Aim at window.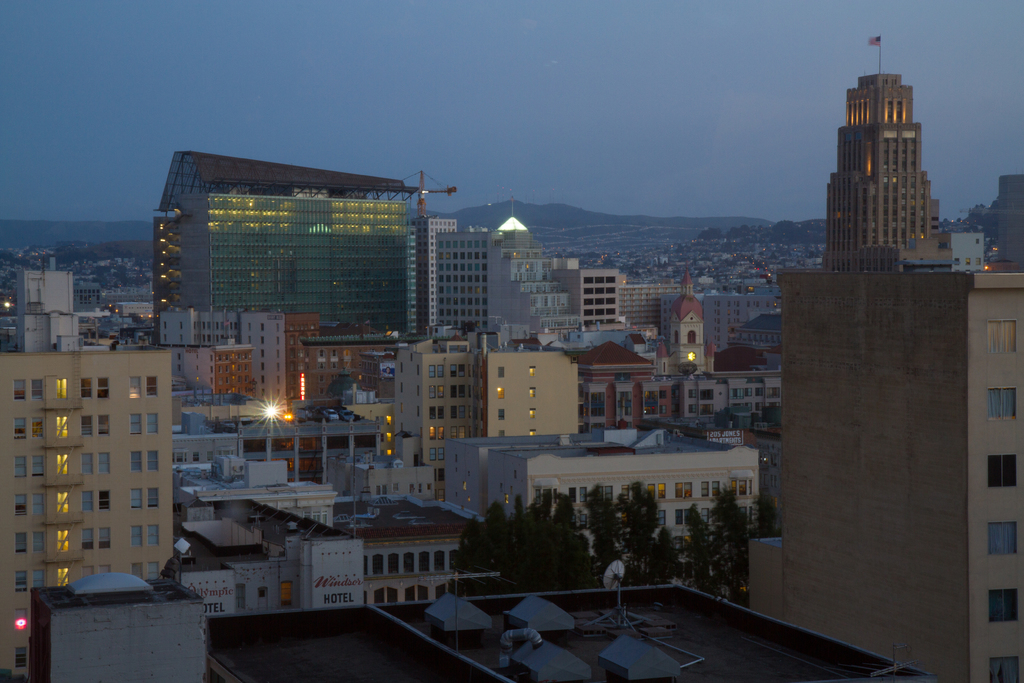
Aimed at 700, 481, 710, 498.
